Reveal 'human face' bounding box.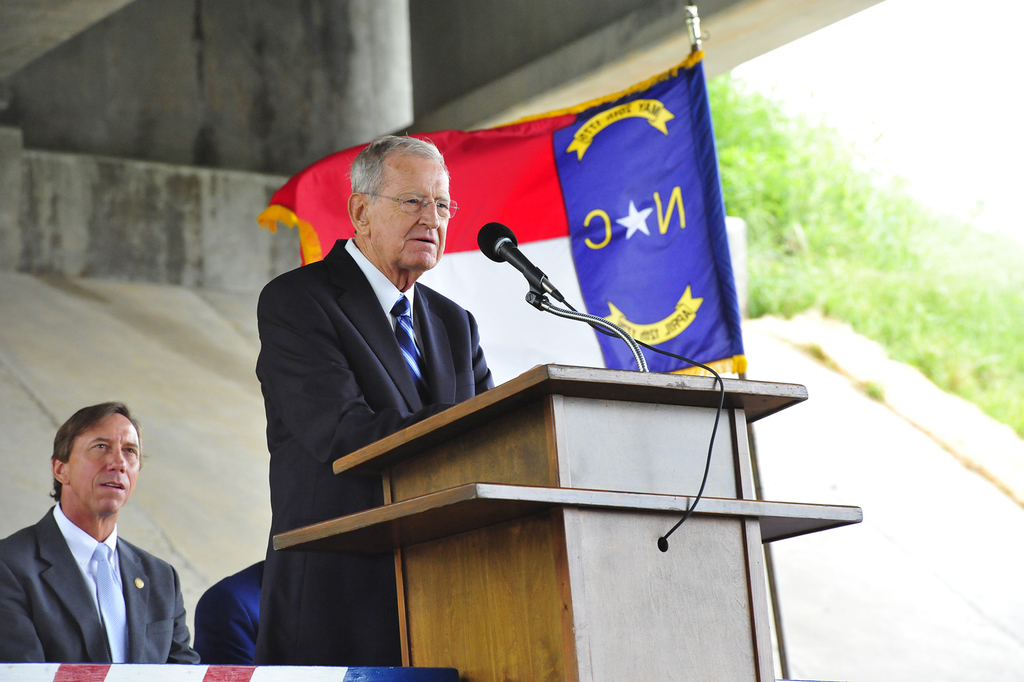
Revealed: 365/154/454/272.
